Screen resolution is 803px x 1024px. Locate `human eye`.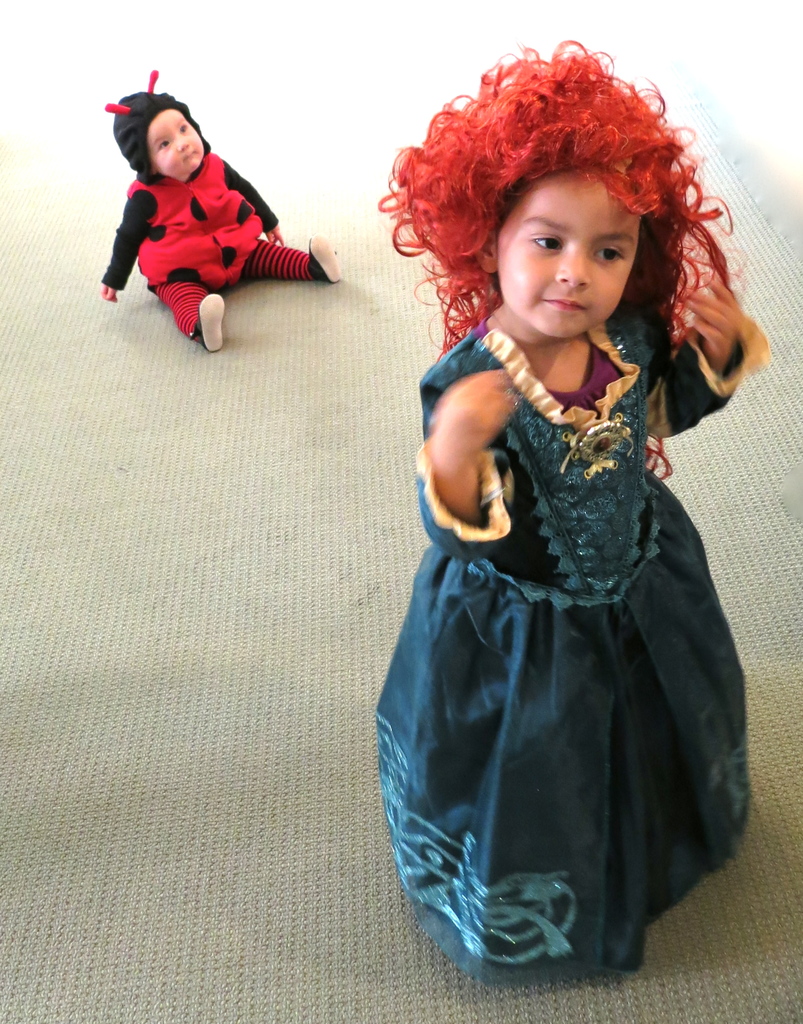
region(159, 138, 174, 152).
